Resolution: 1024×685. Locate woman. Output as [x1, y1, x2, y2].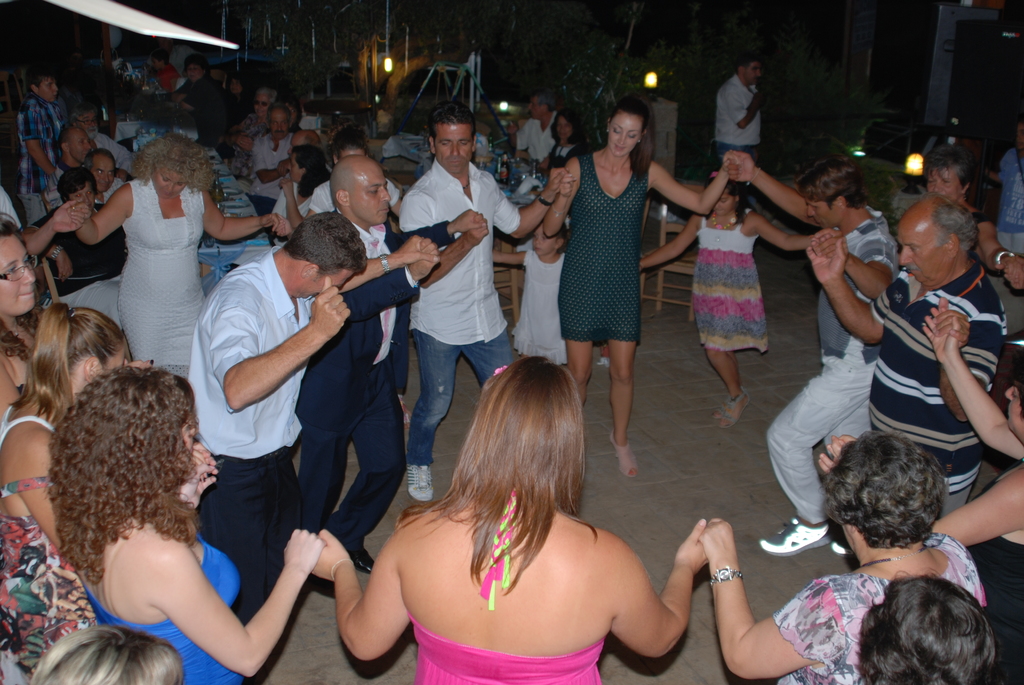
[65, 135, 285, 384].
